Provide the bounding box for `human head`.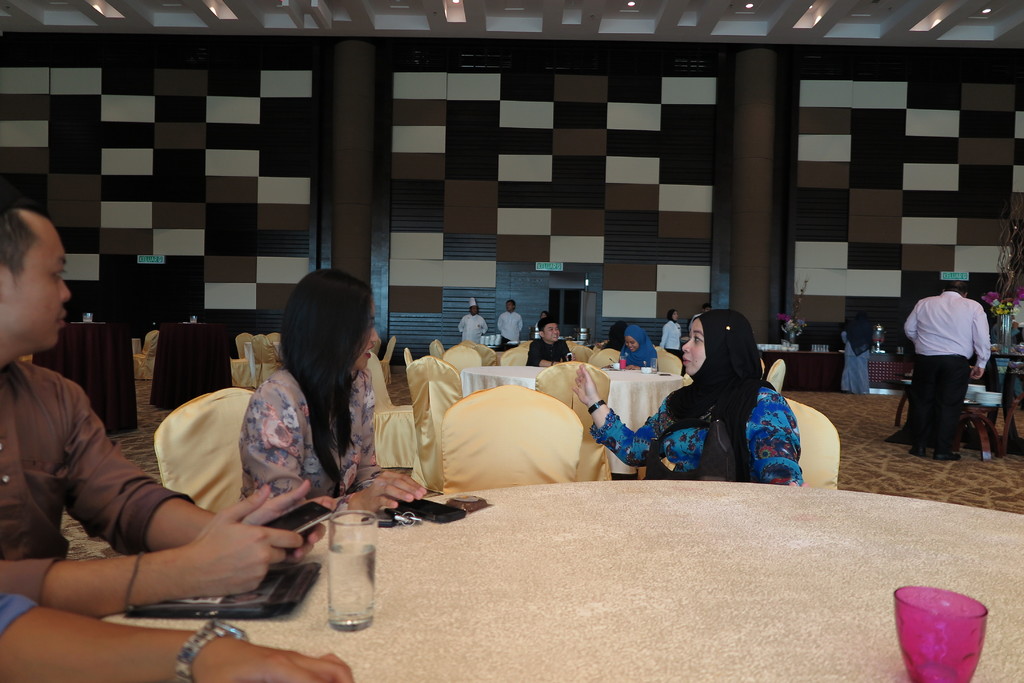
rect(669, 307, 682, 323).
